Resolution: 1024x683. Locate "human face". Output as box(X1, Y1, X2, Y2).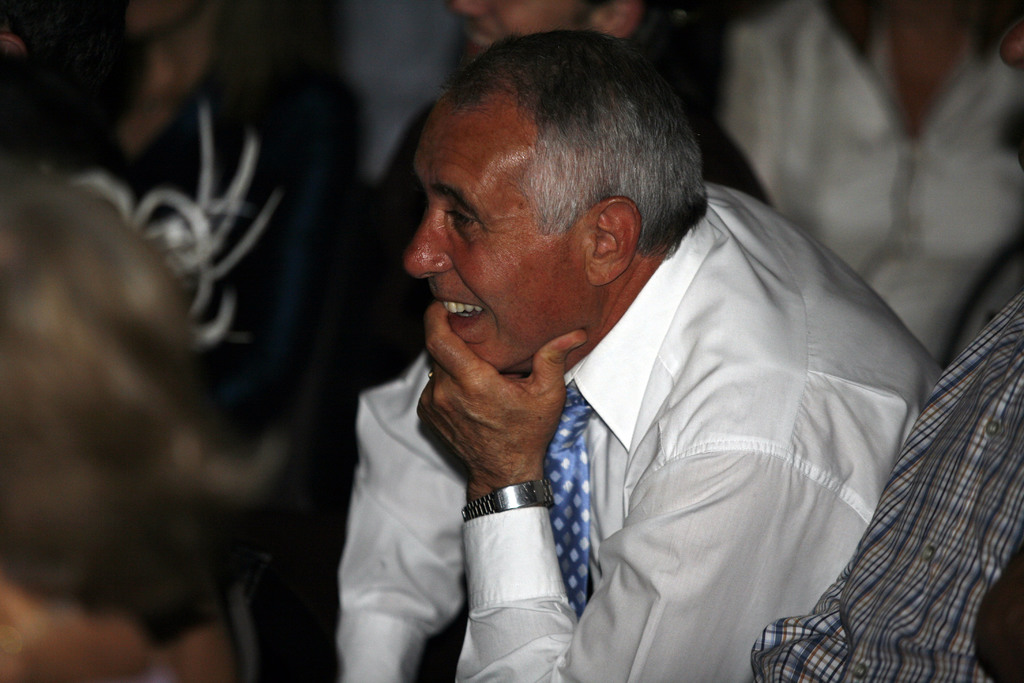
box(451, 0, 586, 62).
